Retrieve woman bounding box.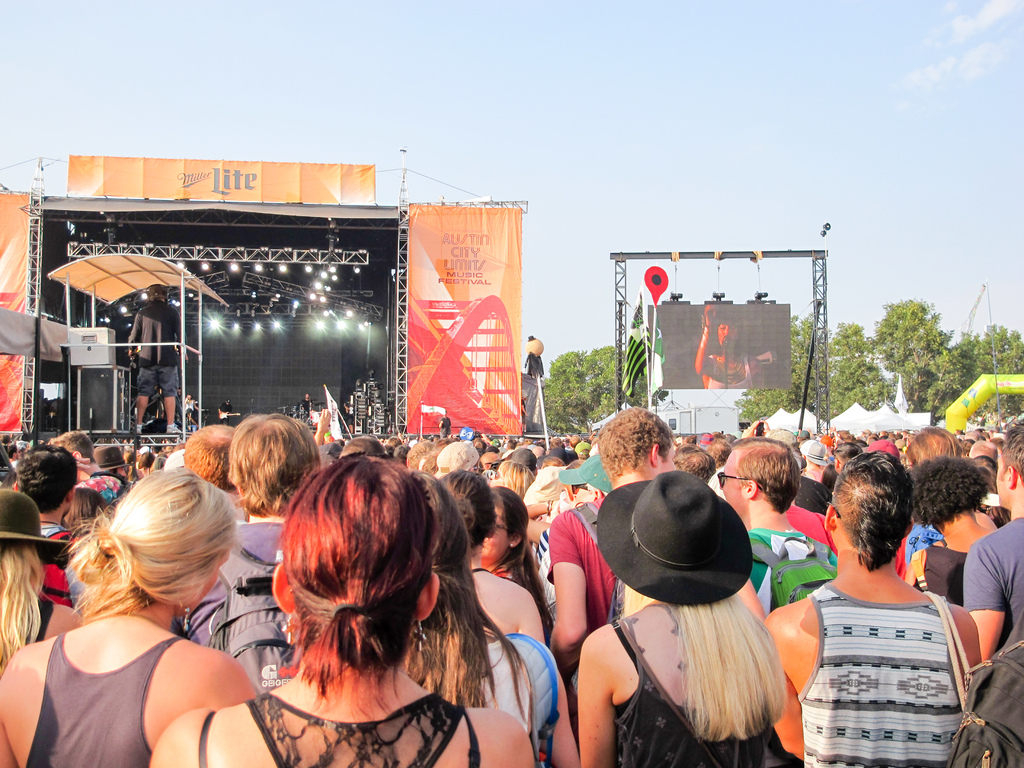
Bounding box: 692:303:770:395.
